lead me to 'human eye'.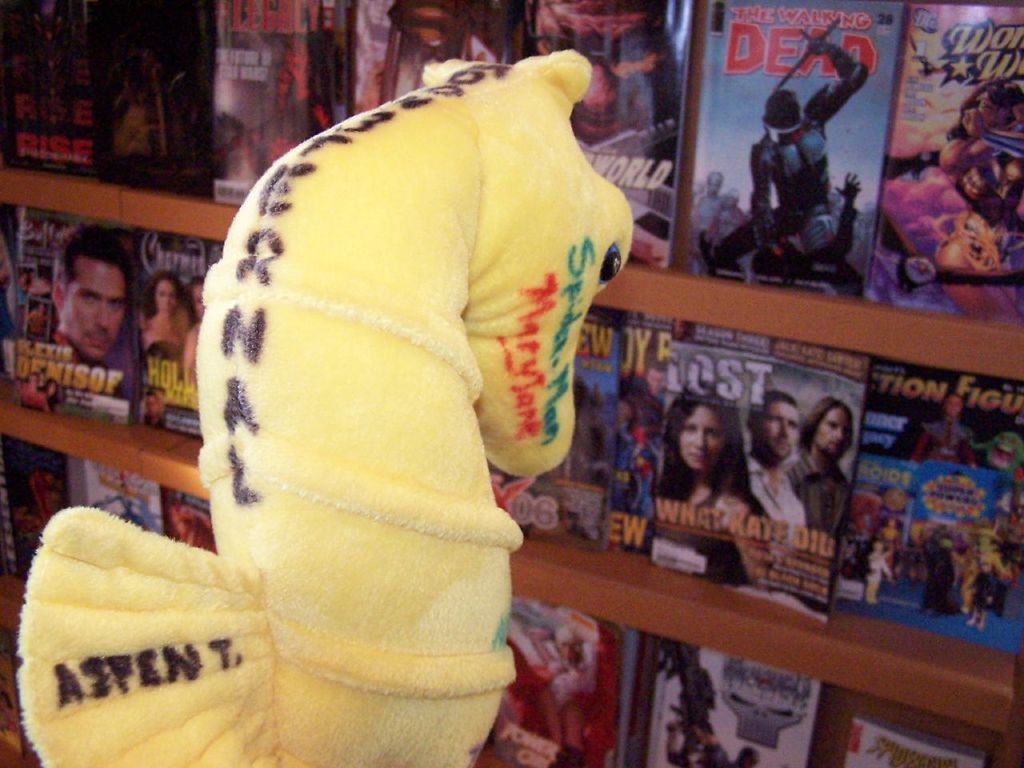
Lead to 826 420 839 428.
